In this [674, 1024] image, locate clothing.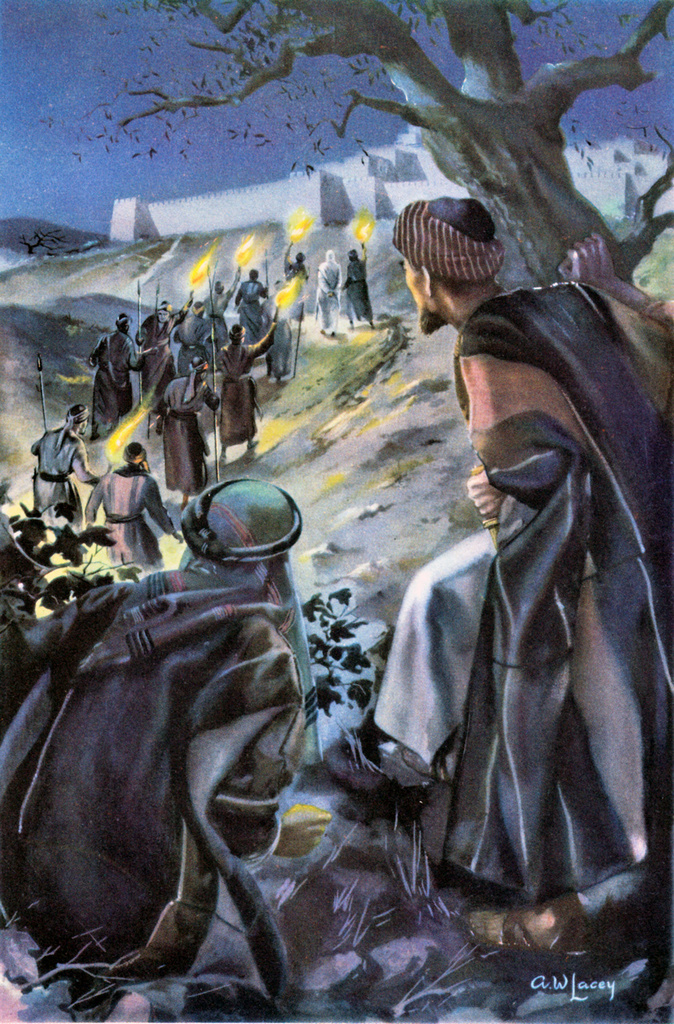
Bounding box: {"x1": 83, "y1": 466, "x2": 176, "y2": 571}.
